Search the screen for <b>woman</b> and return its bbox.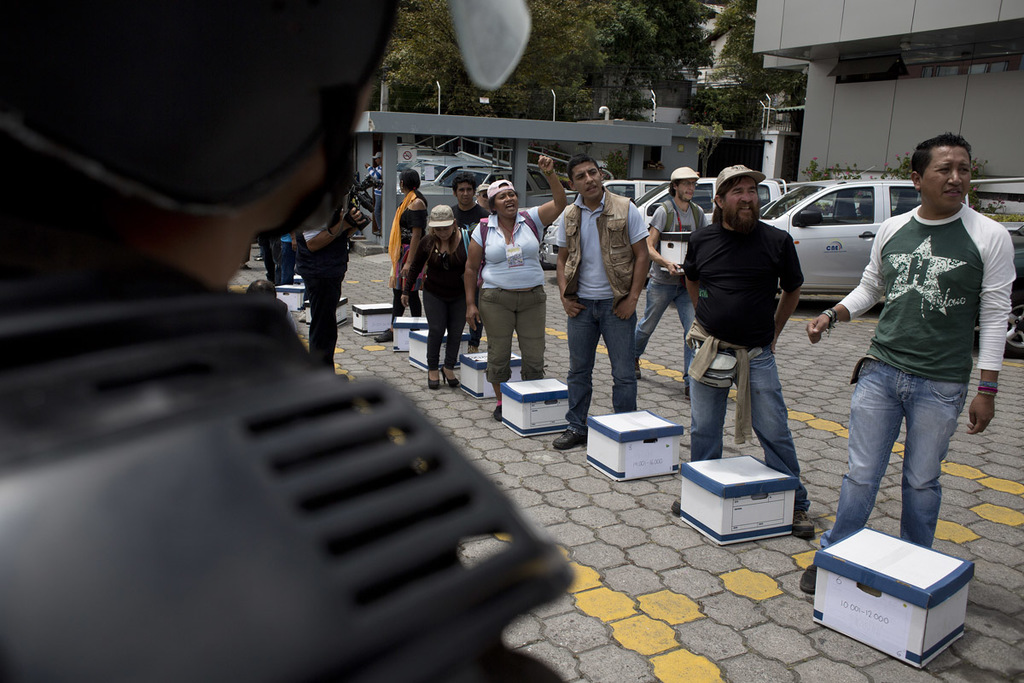
Found: [394, 169, 425, 346].
